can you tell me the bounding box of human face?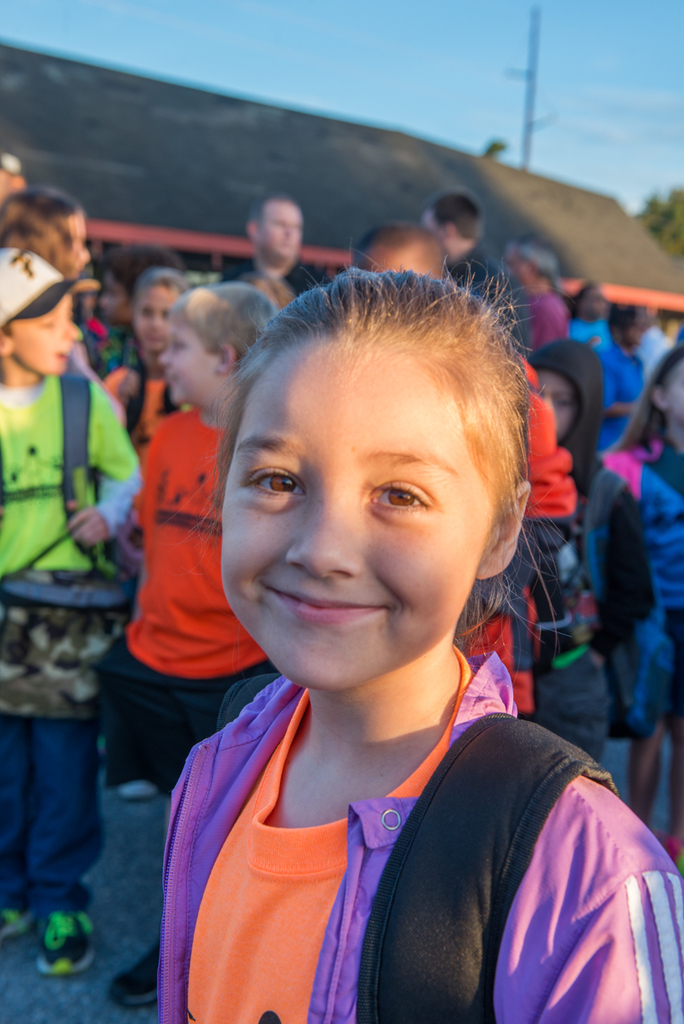
(x1=533, y1=364, x2=588, y2=433).
